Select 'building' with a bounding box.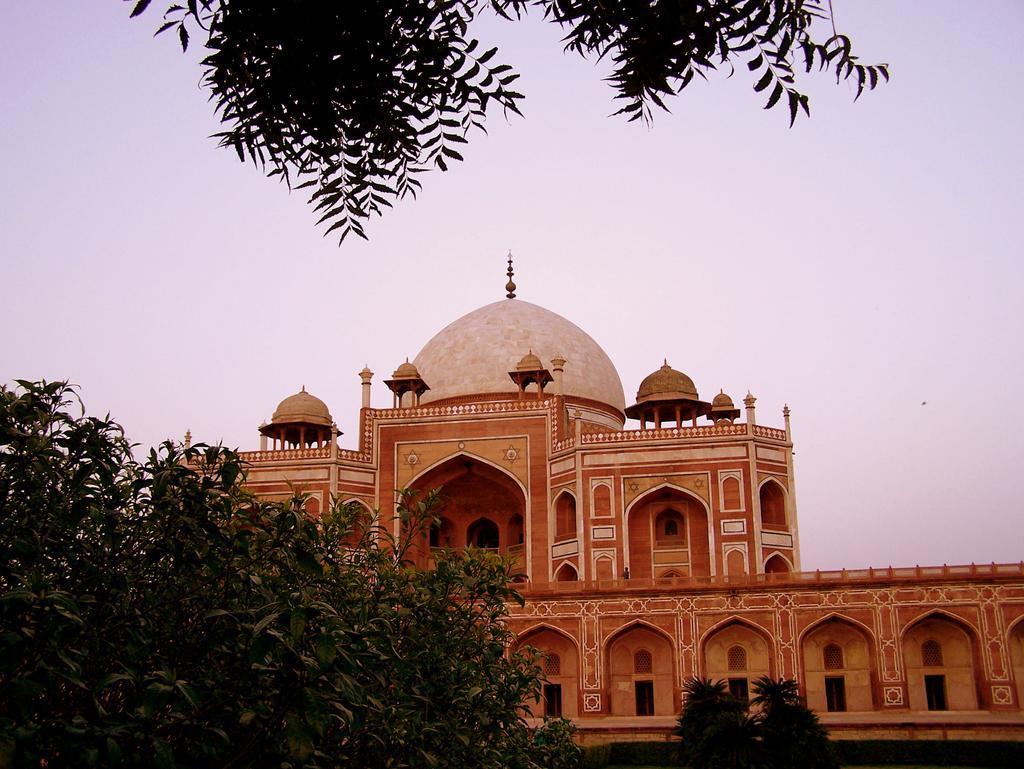
crop(170, 244, 1023, 746).
